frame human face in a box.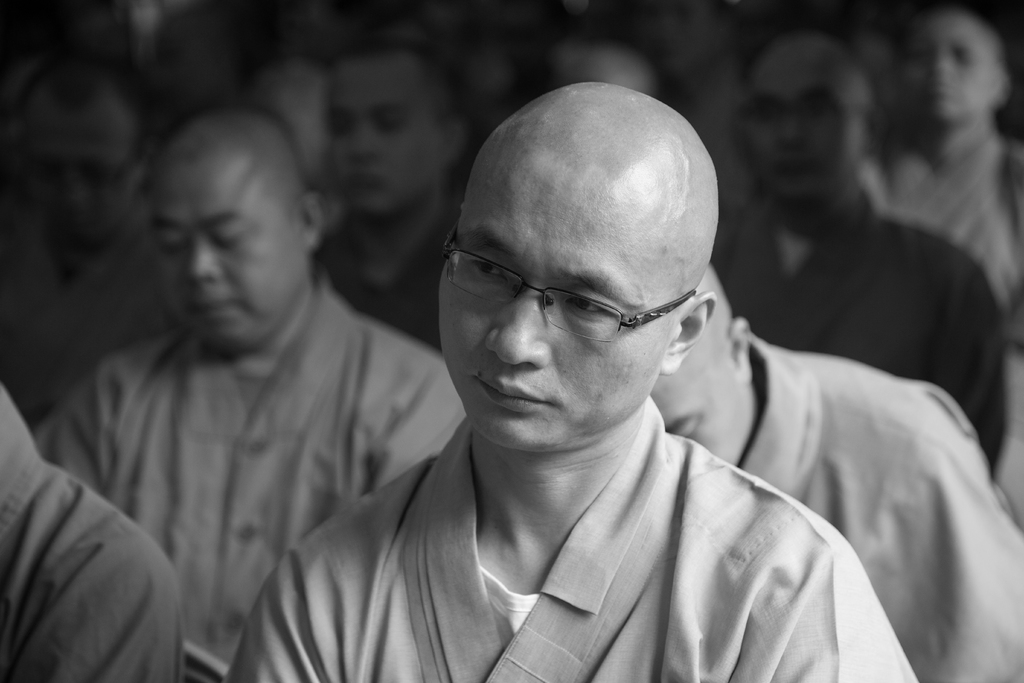
bbox=(737, 53, 865, 208).
